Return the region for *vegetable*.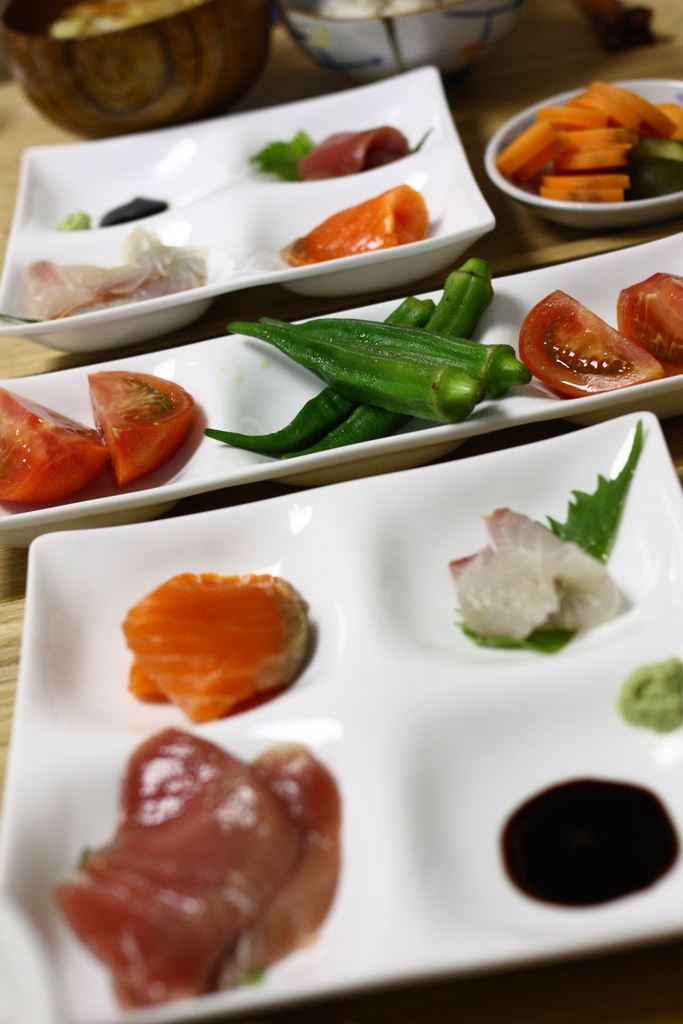
Rect(249, 125, 312, 183).
